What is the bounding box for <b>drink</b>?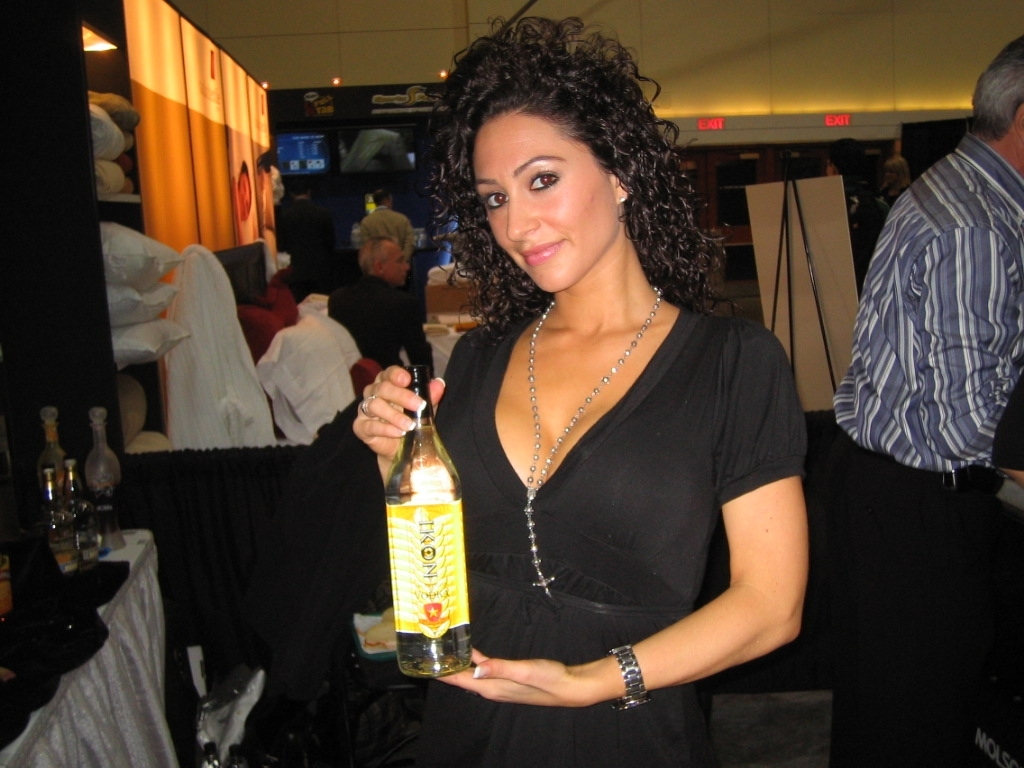
384/430/477/678.
